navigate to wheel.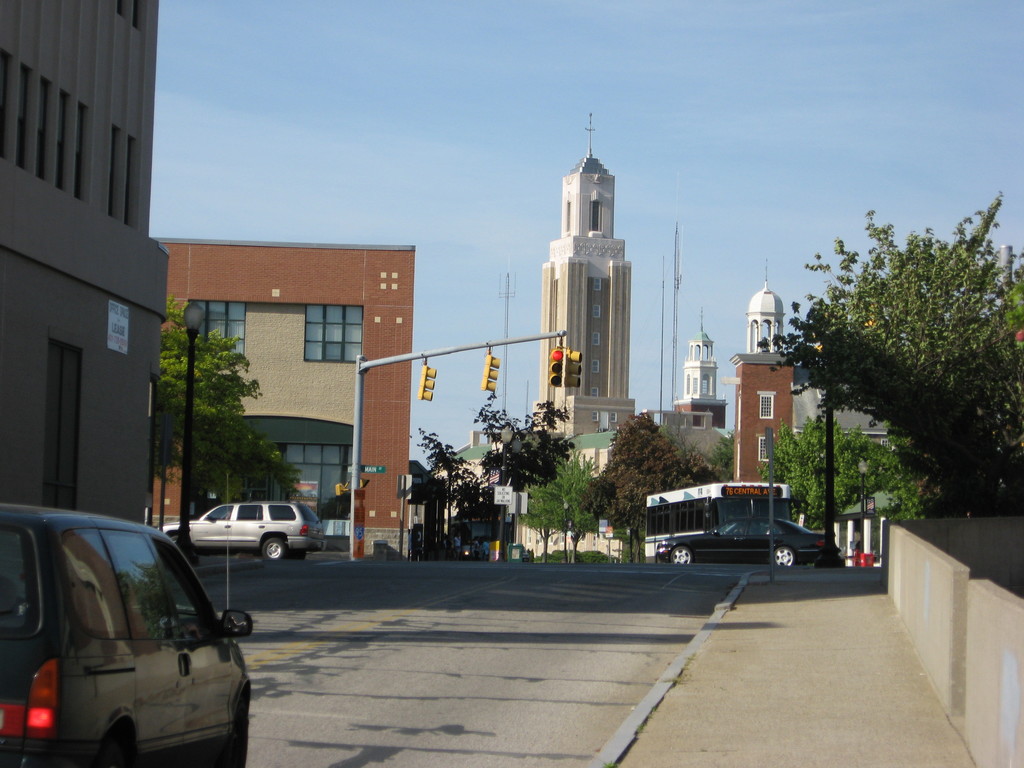
Navigation target: [left=260, top=528, right=289, bottom=560].
